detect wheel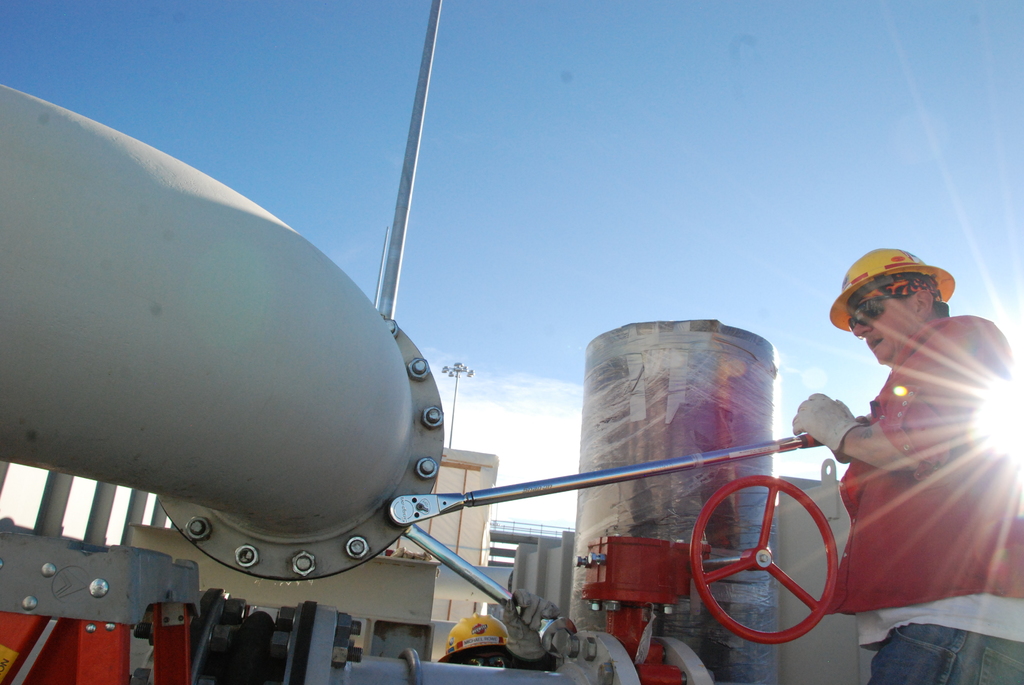
<bbox>693, 459, 845, 645</bbox>
